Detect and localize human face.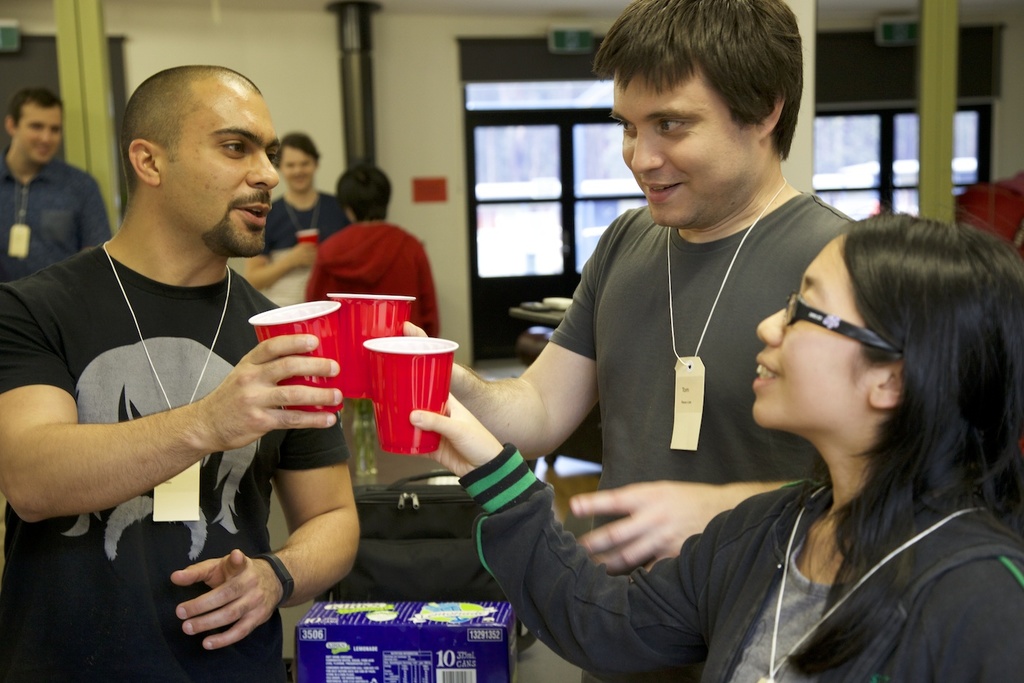
Localized at (158,82,275,252).
